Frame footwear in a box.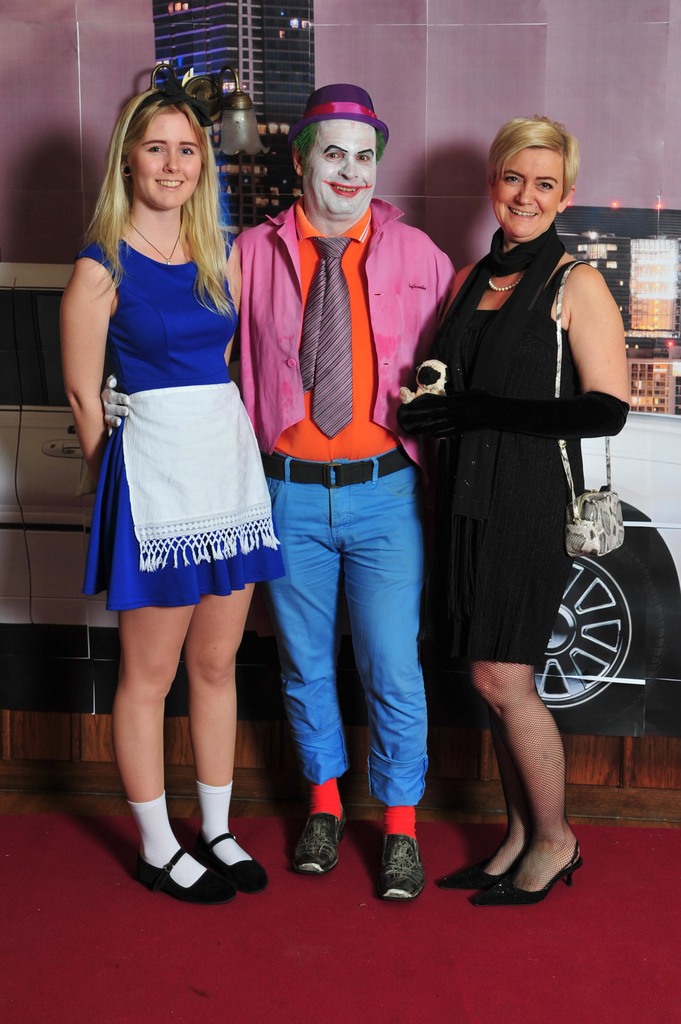
select_region(472, 836, 582, 904).
